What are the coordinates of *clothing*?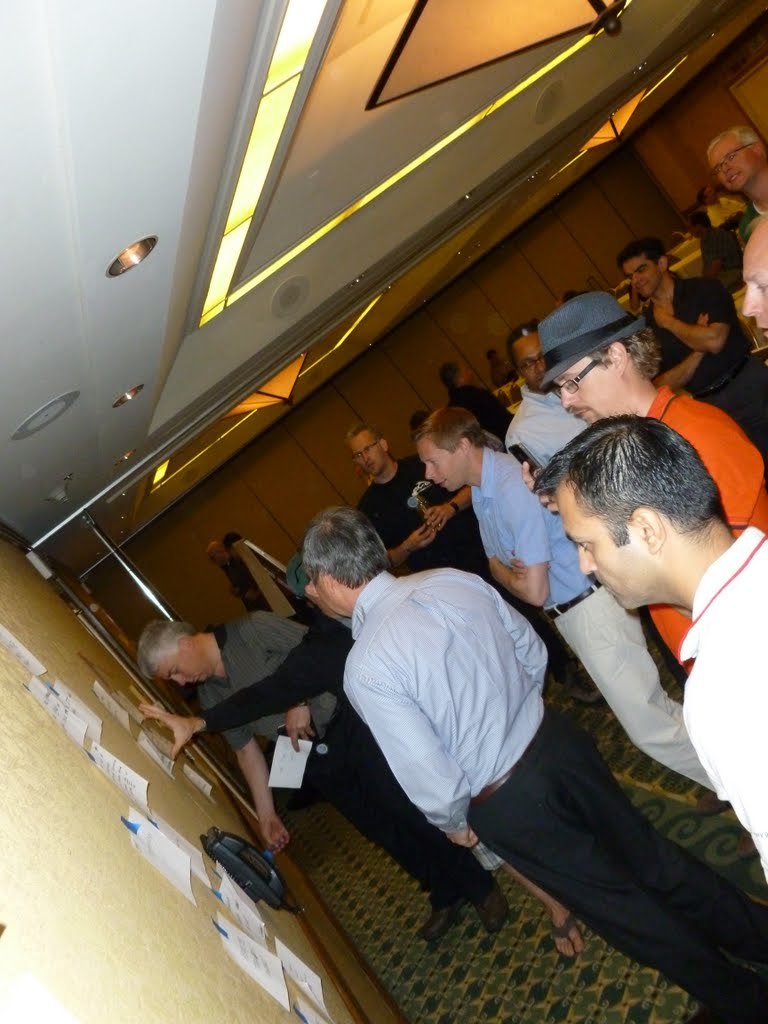
select_region(700, 222, 749, 286).
